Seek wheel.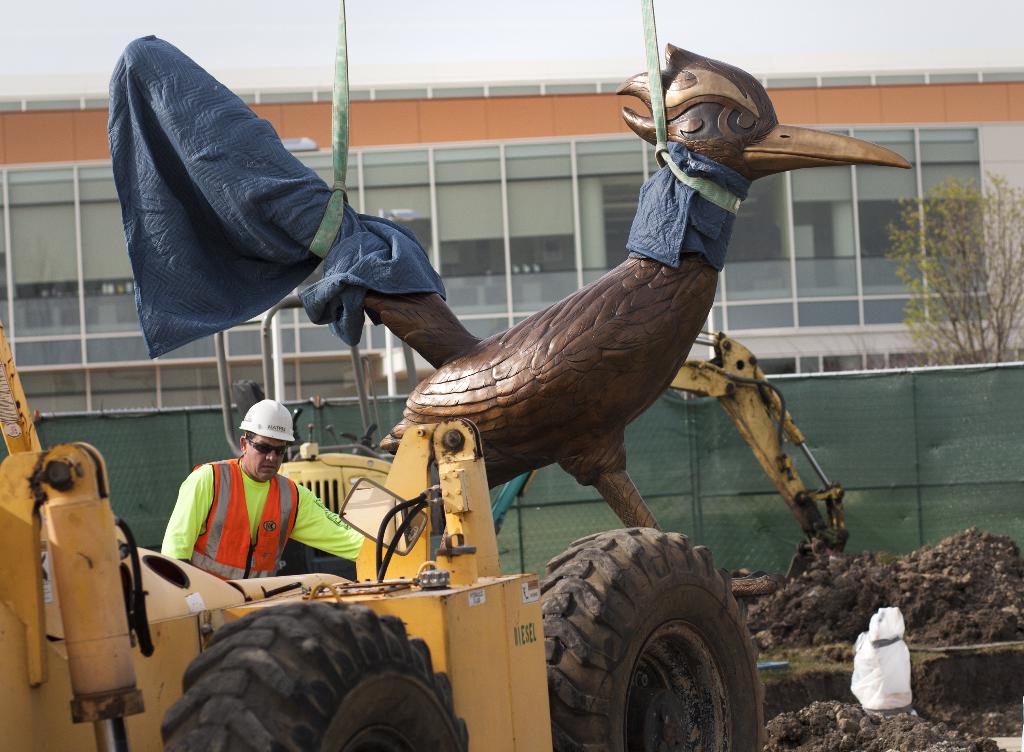
[538,534,762,738].
